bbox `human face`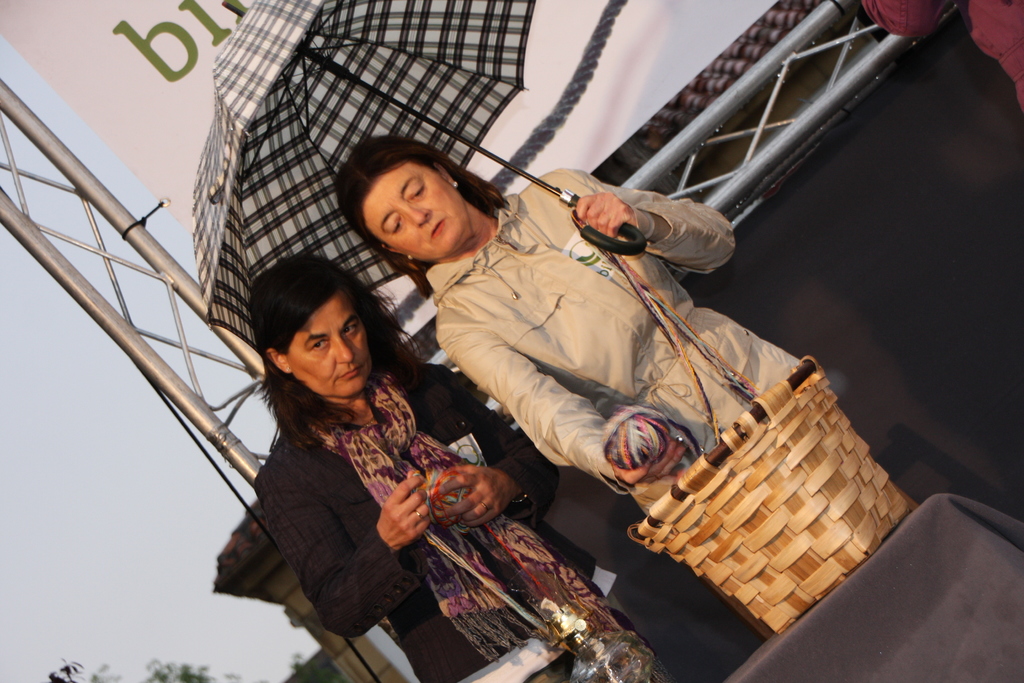
bbox=[363, 156, 472, 264]
